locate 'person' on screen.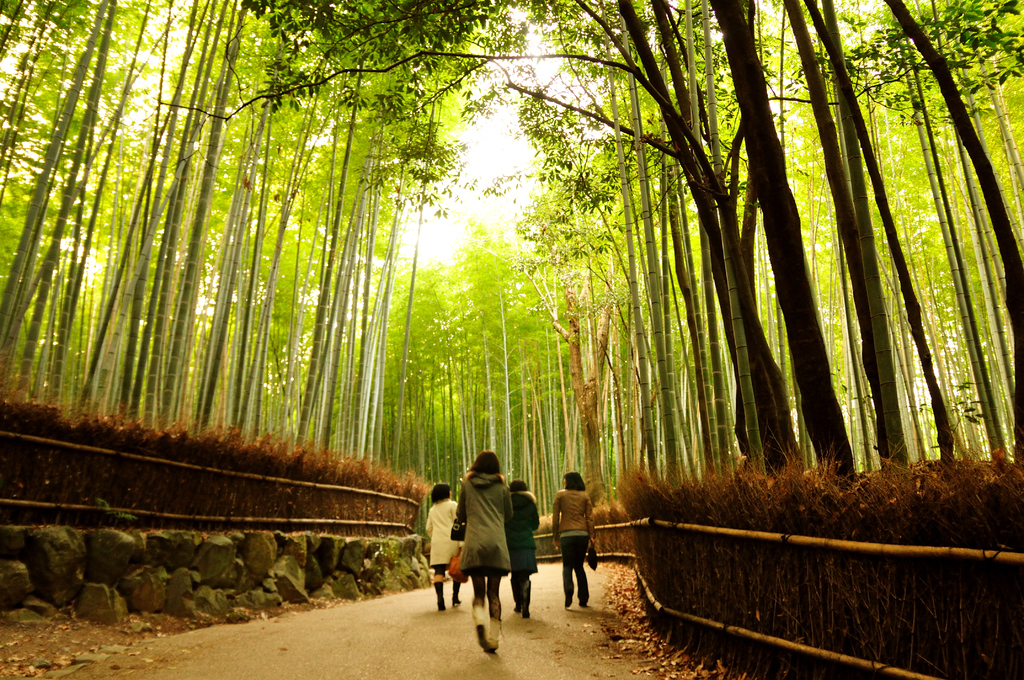
On screen at bbox=[426, 482, 463, 610].
